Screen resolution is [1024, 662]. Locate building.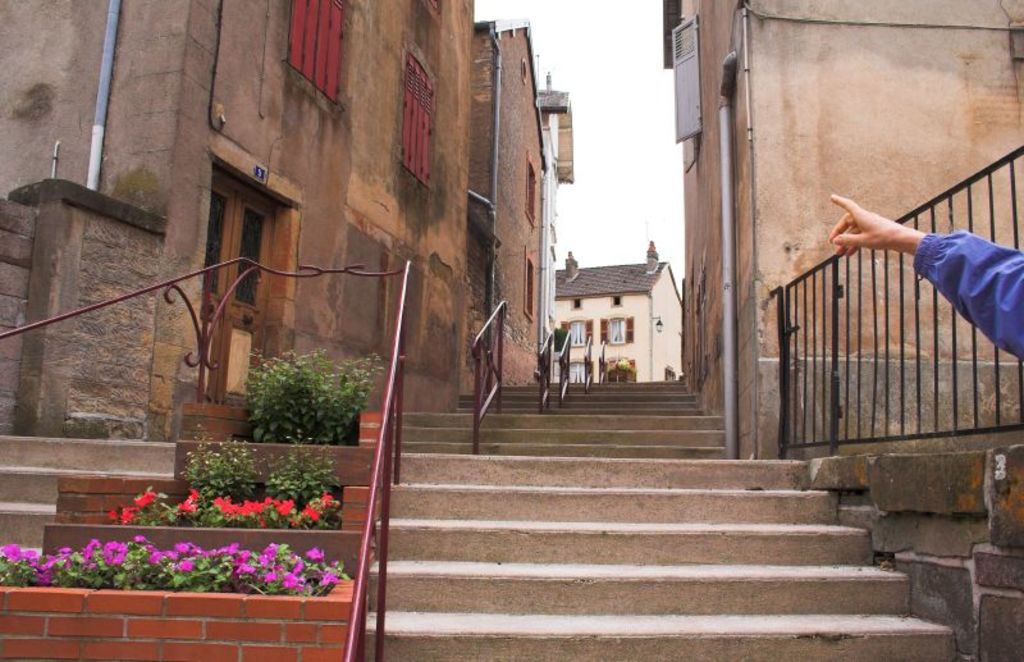
pyautogui.locateOnScreen(550, 242, 686, 385).
